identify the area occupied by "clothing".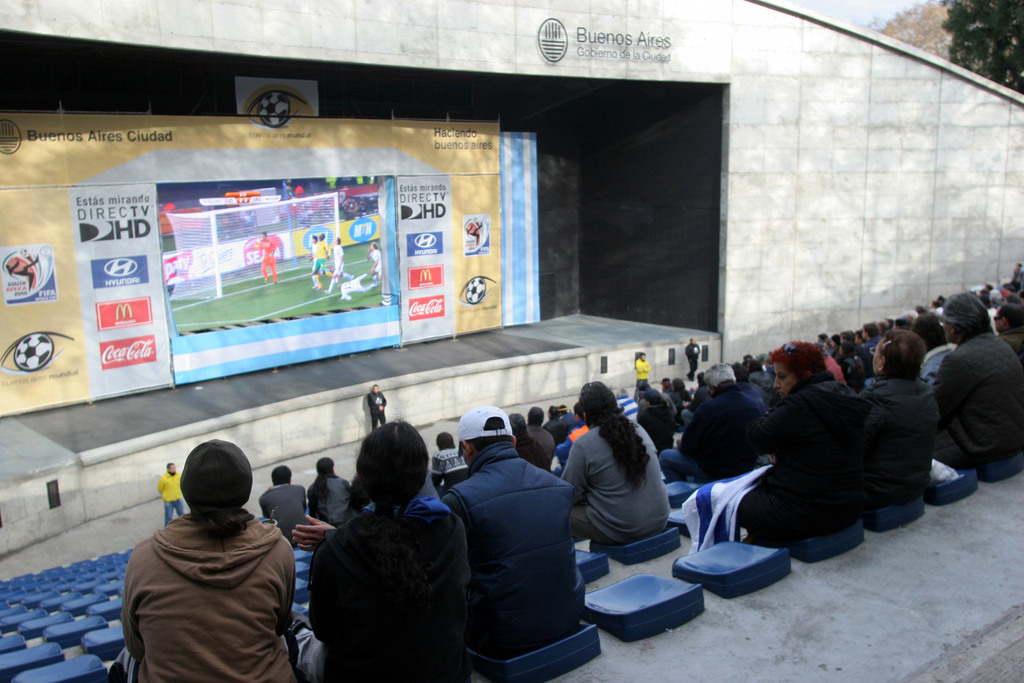
Area: (x1=259, y1=483, x2=303, y2=543).
